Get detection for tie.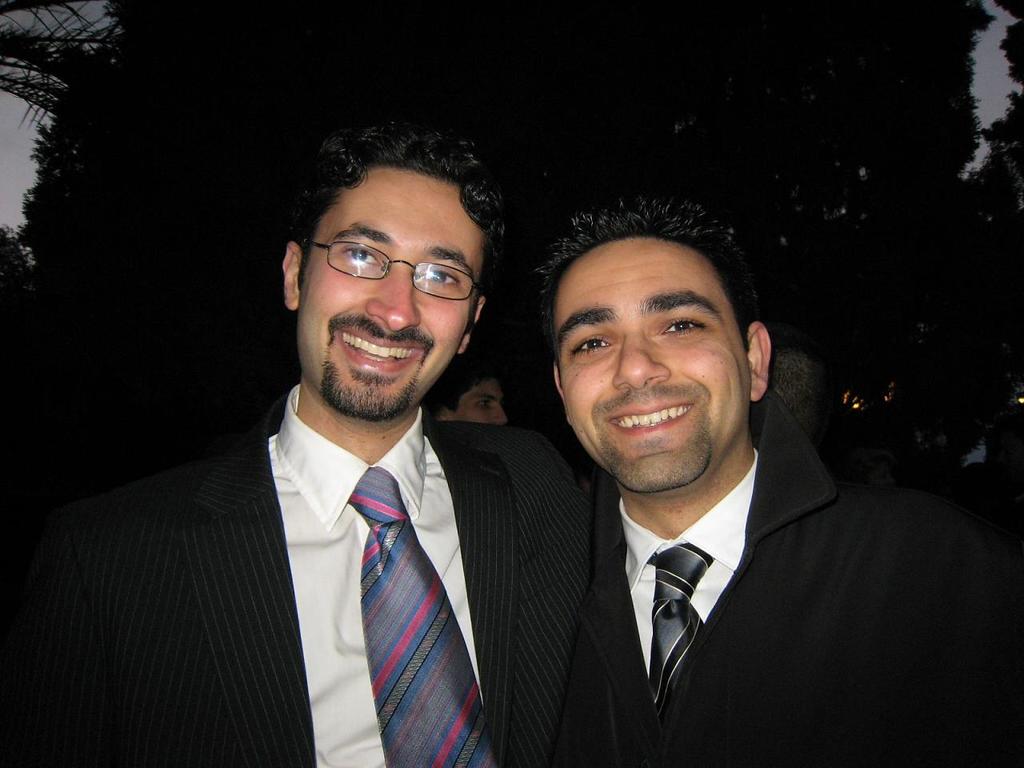
Detection: select_region(346, 468, 498, 767).
